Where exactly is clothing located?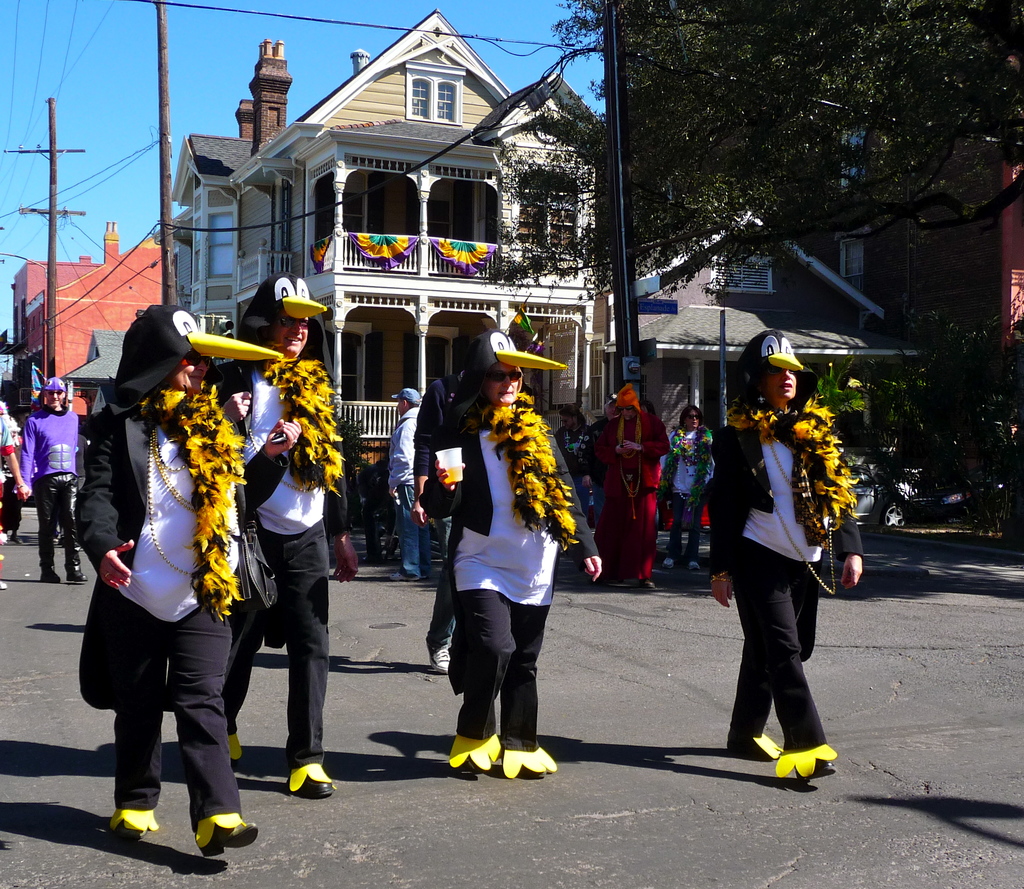
Its bounding box is [455, 411, 591, 746].
